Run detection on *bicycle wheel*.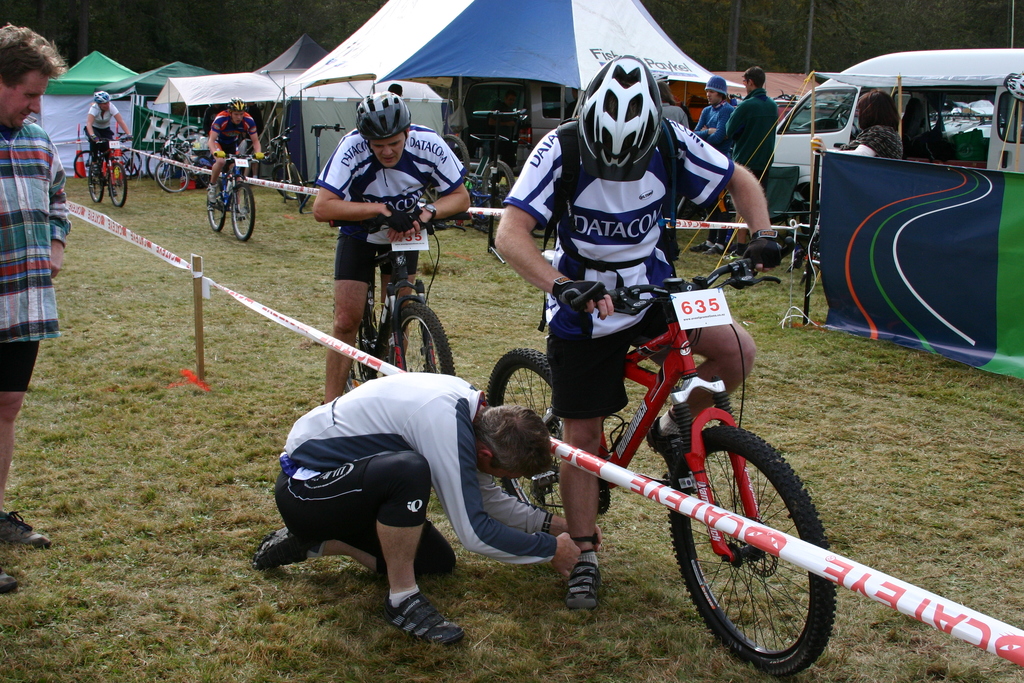
Result: box=[116, 147, 145, 176].
